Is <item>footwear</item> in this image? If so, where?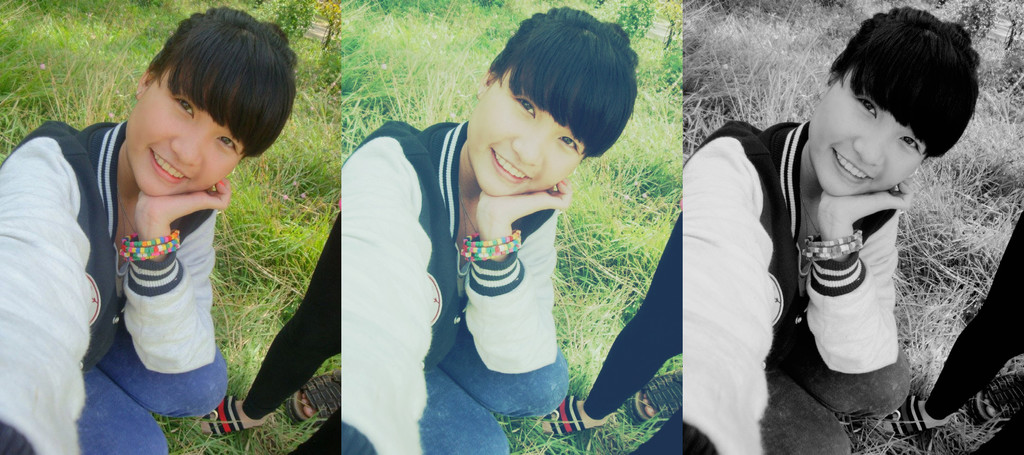
Yes, at {"left": 199, "top": 398, "right": 260, "bottom": 437}.
